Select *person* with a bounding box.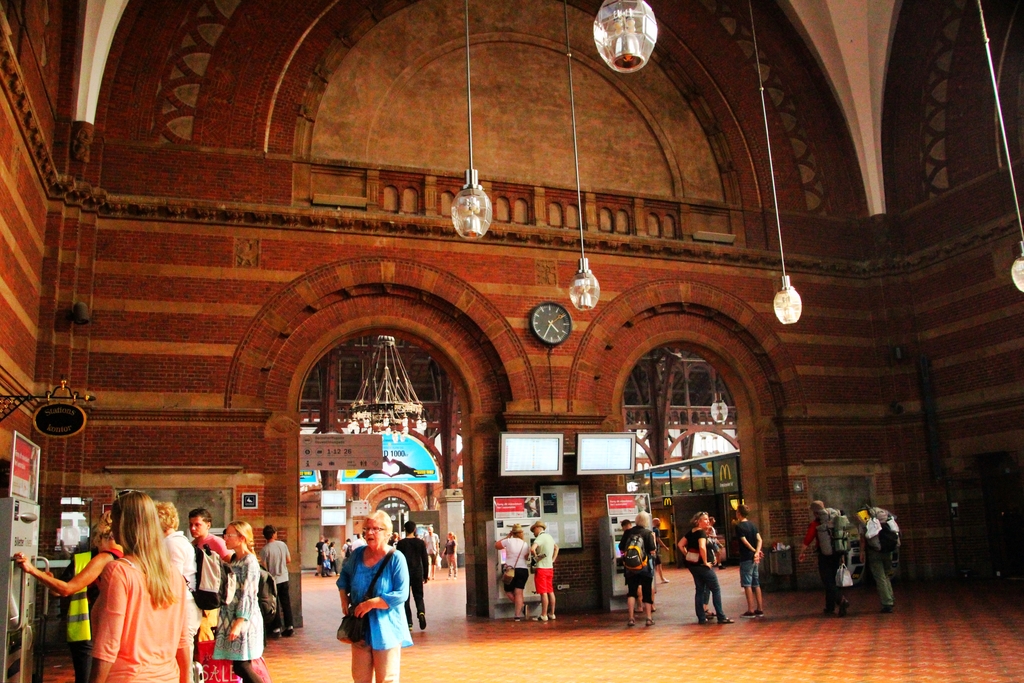
<bbox>187, 508, 223, 641</bbox>.
